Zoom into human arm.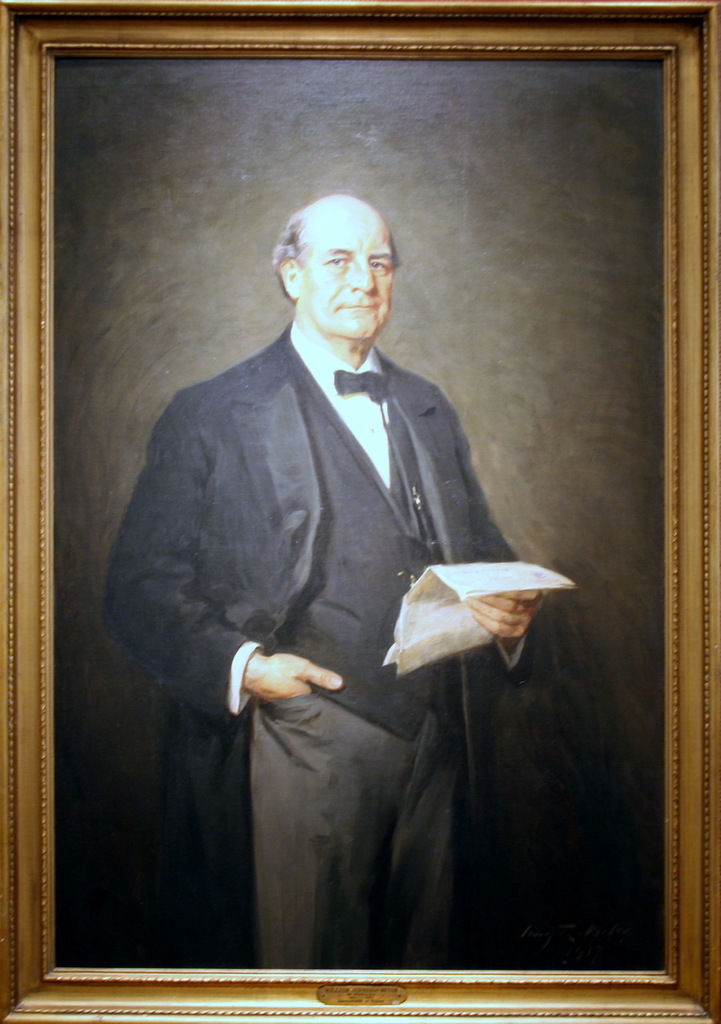
Zoom target: 429, 378, 542, 616.
